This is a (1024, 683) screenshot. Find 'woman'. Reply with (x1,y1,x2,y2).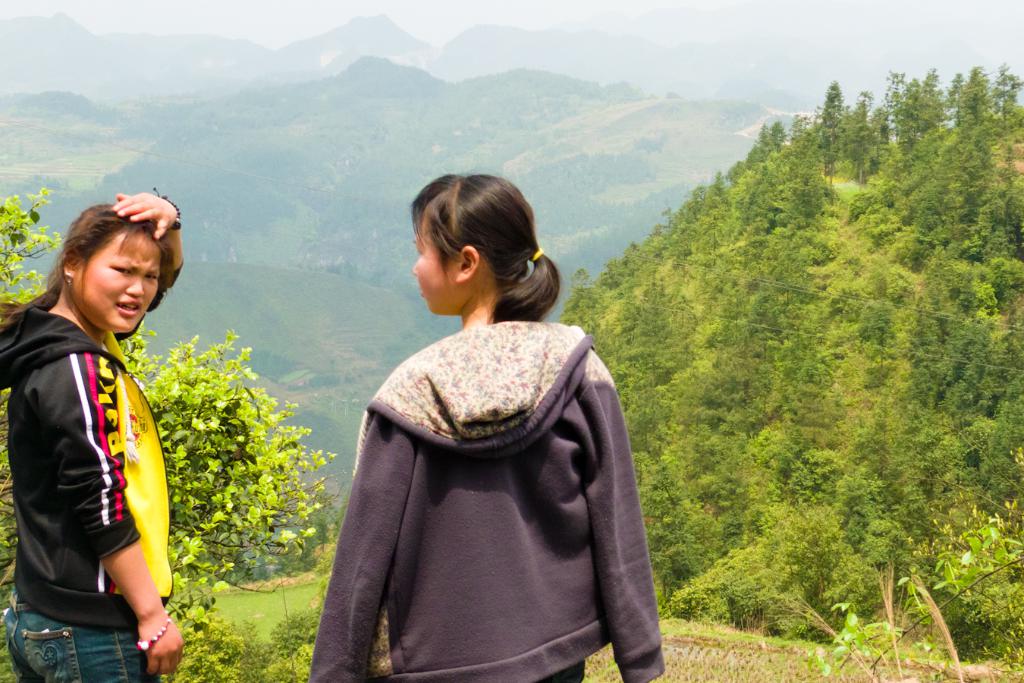
(2,179,196,681).
